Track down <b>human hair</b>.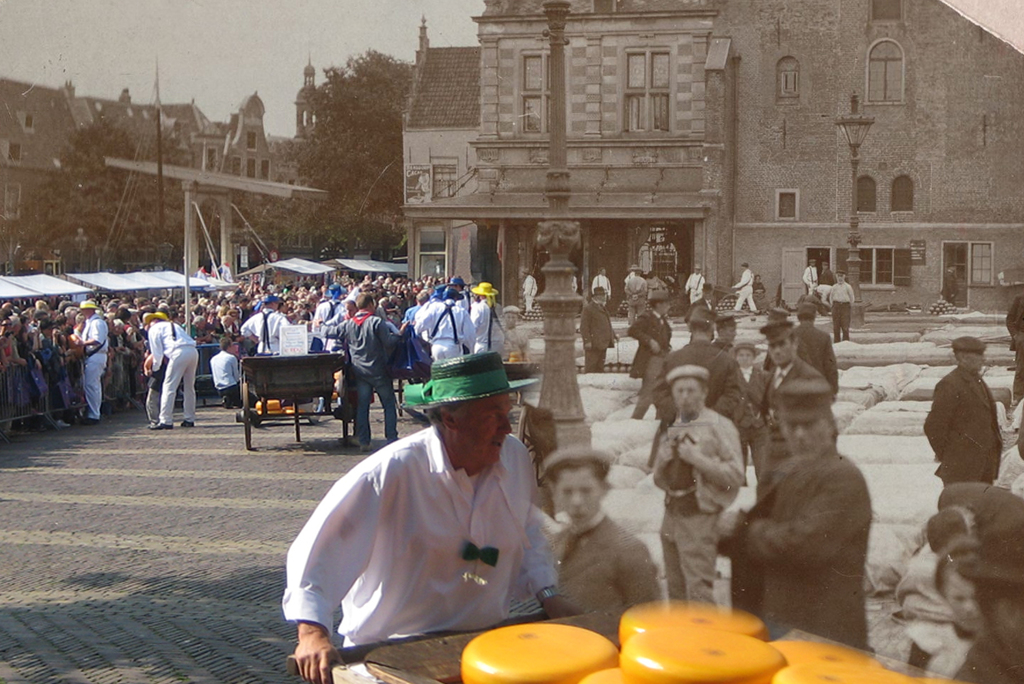
Tracked to <bbox>353, 292, 373, 308</bbox>.
